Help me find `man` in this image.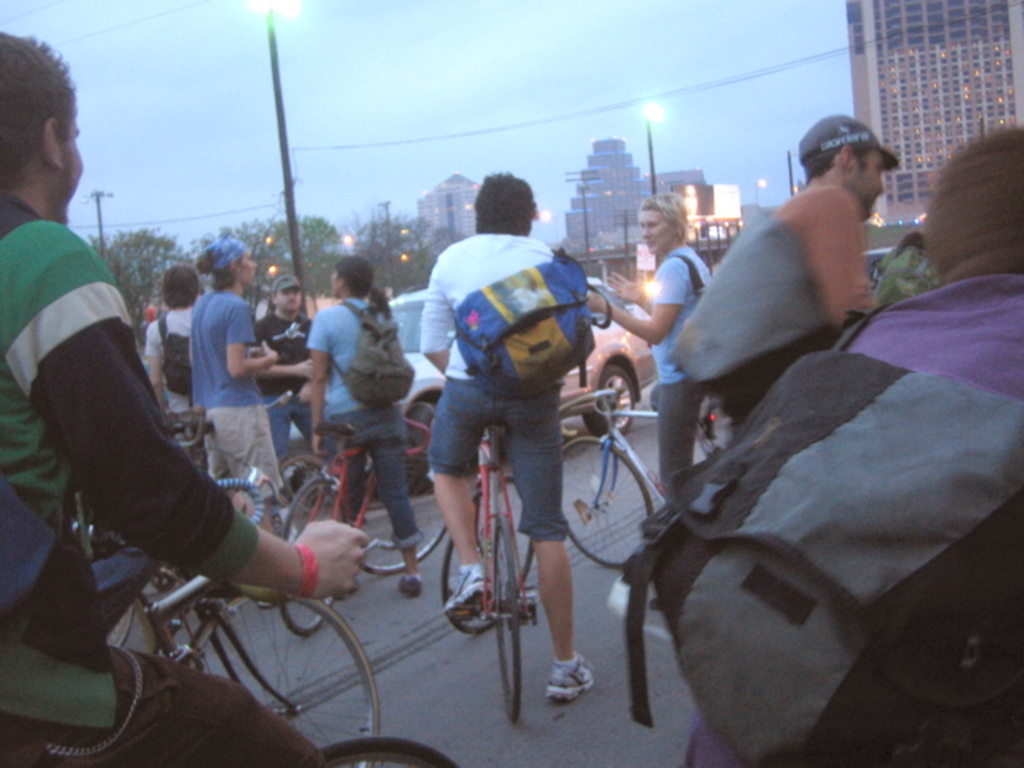
Found it: Rect(184, 237, 276, 610).
